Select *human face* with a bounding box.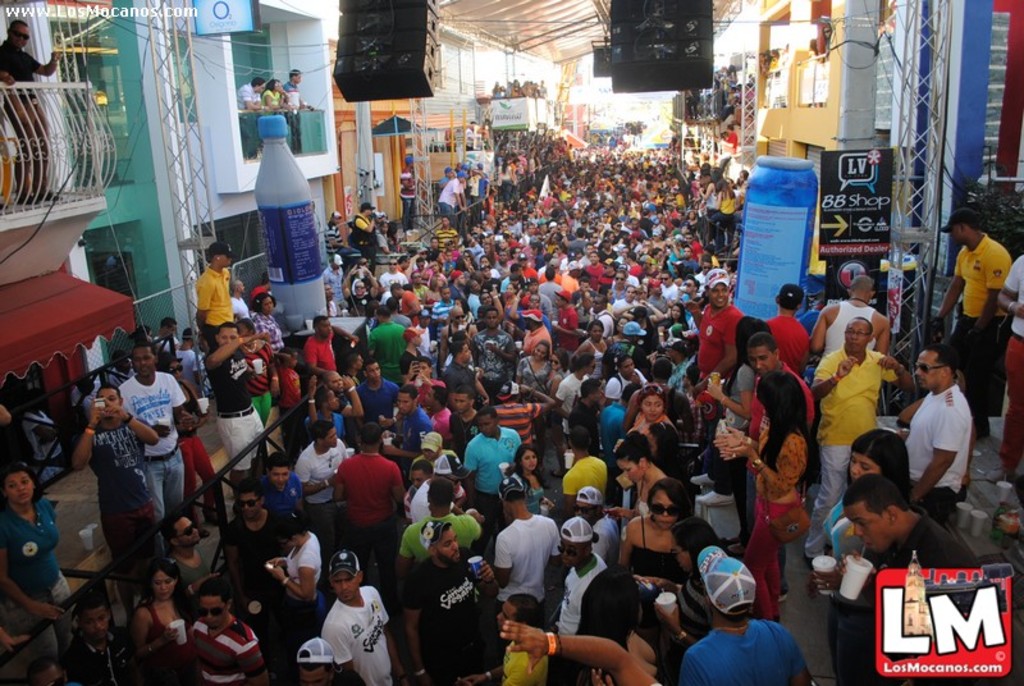
bbox=(131, 347, 152, 378).
